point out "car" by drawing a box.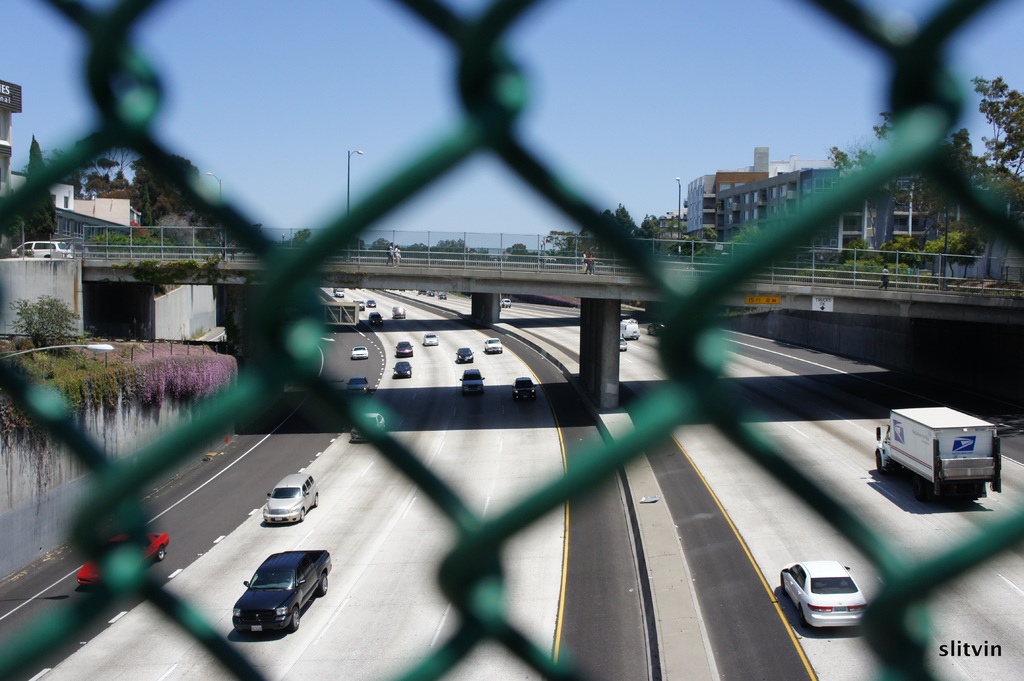
<region>781, 561, 868, 628</region>.
